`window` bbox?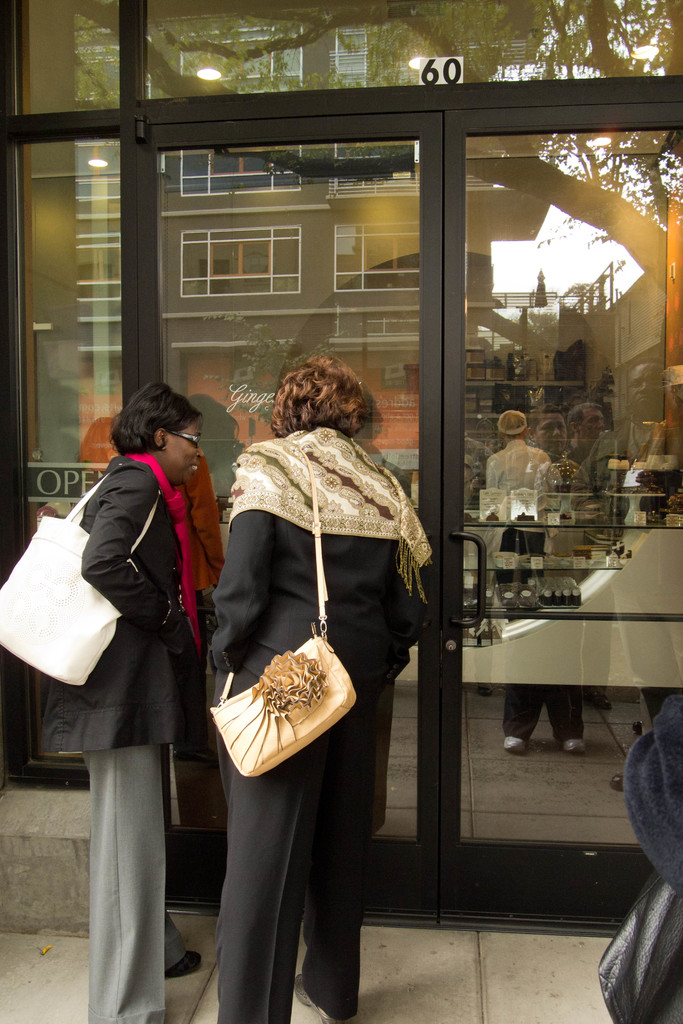
l=3, t=1, r=124, b=798
